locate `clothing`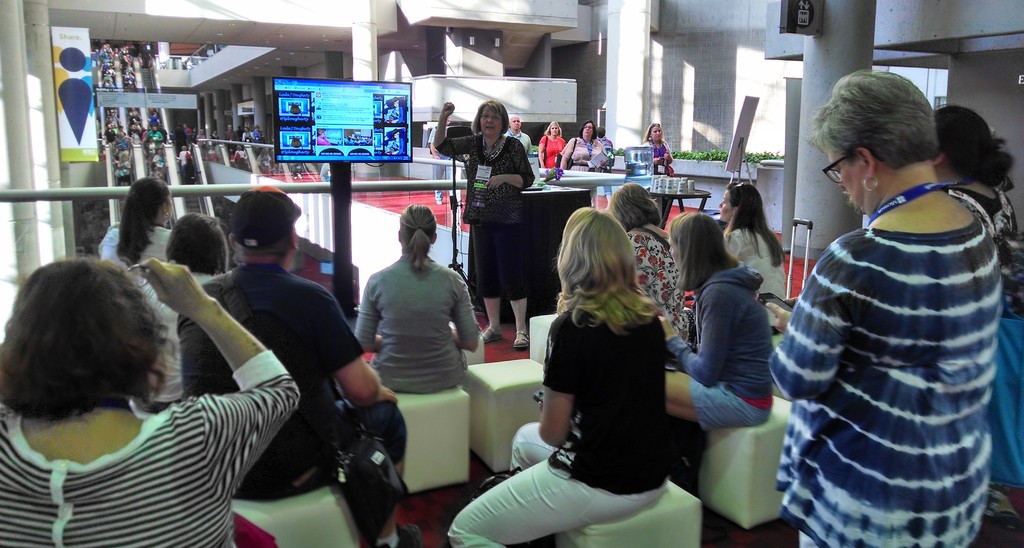
locate(502, 128, 537, 157)
